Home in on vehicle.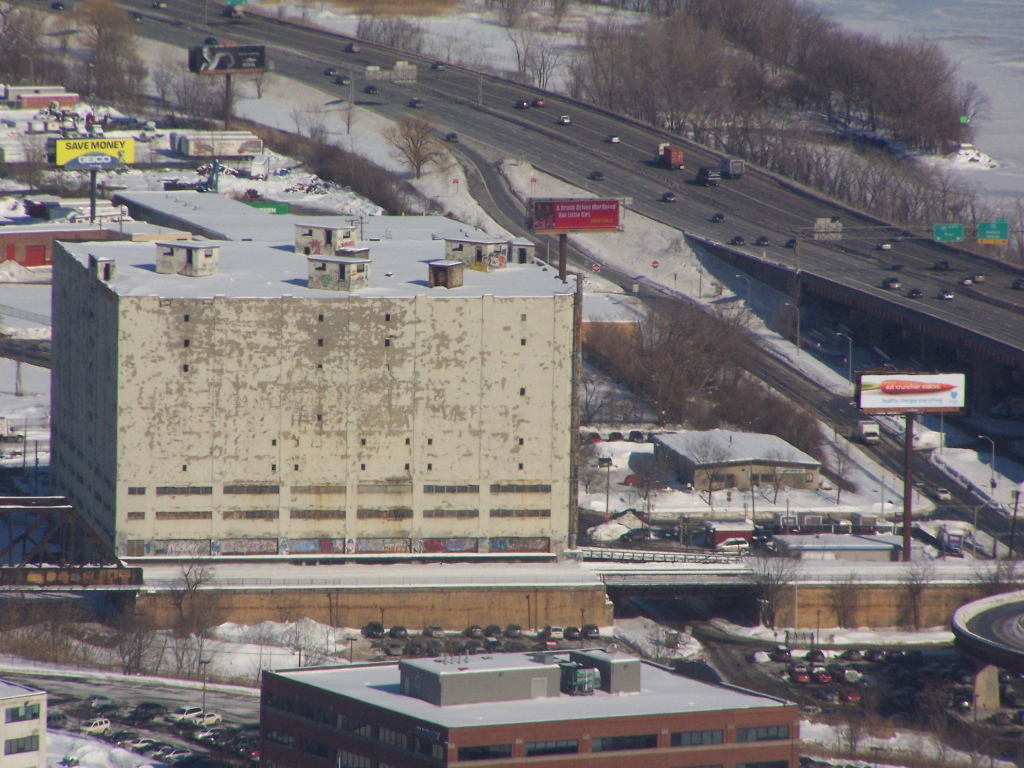
Homed in at 660,190,682,204.
